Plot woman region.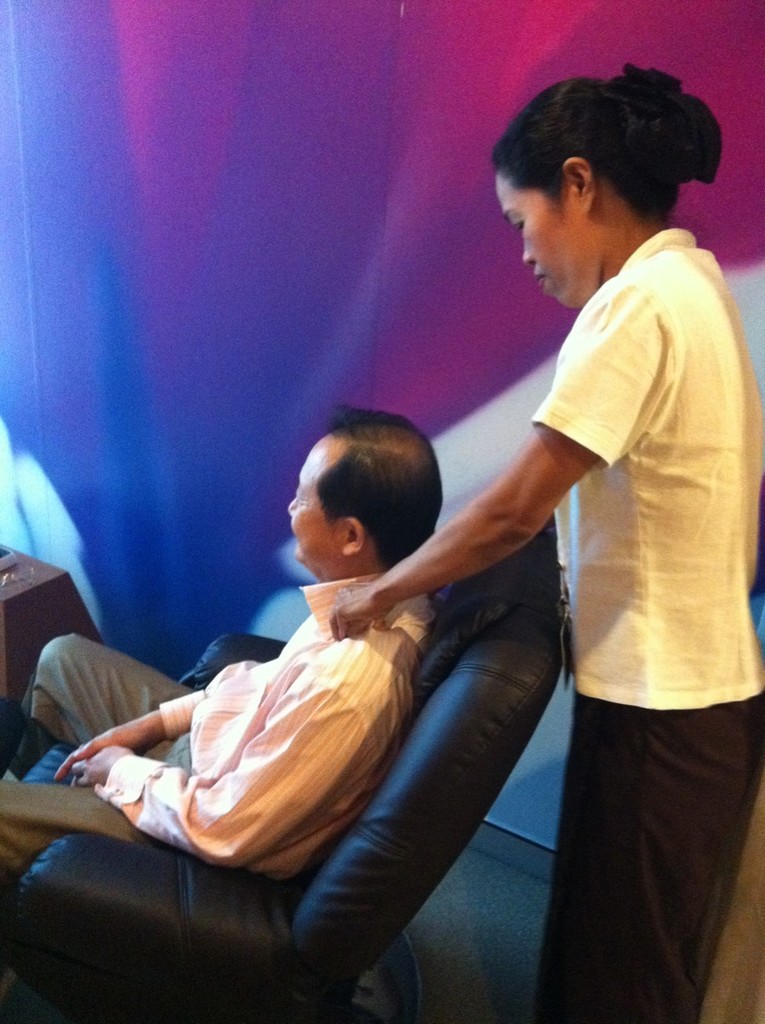
Plotted at 432, 78, 761, 992.
